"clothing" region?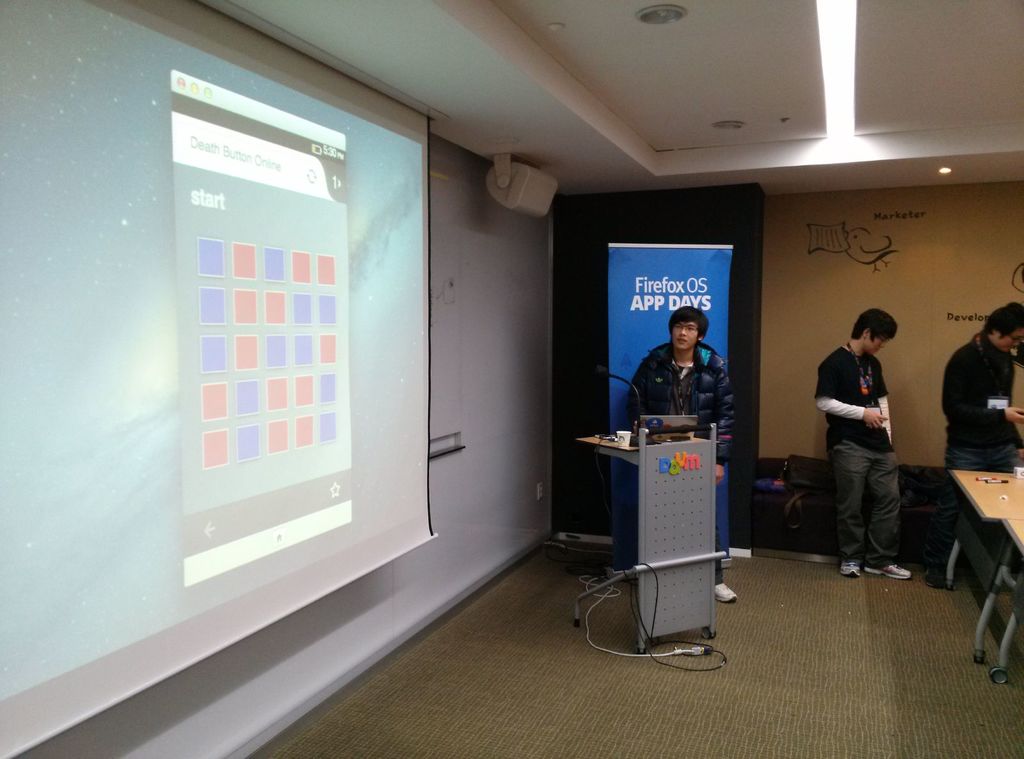
l=815, t=343, r=906, b=567
